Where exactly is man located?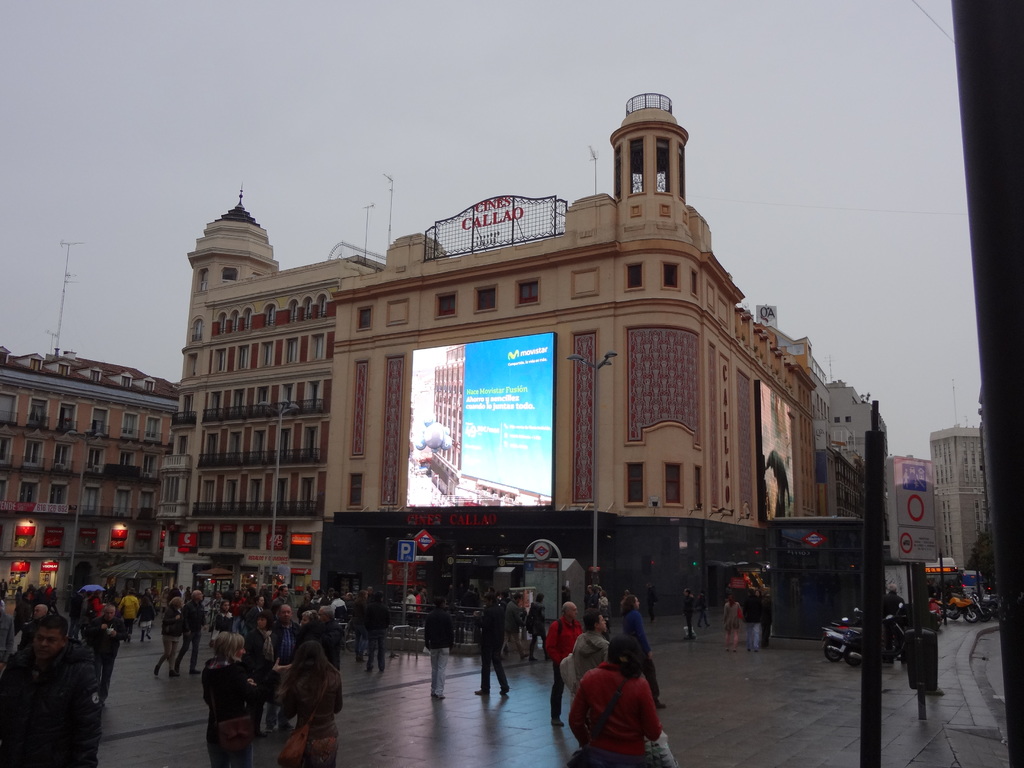
Its bounding box is bbox(502, 596, 527, 656).
